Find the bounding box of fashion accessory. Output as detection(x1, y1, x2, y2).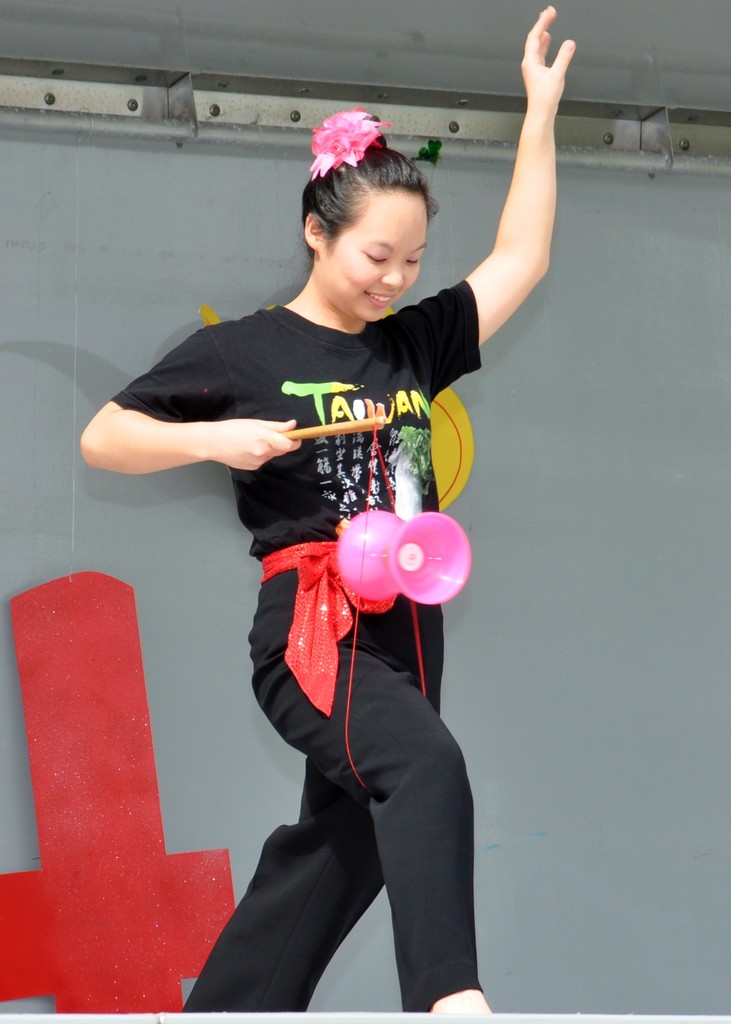
detection(298, 102, 390, 180).
